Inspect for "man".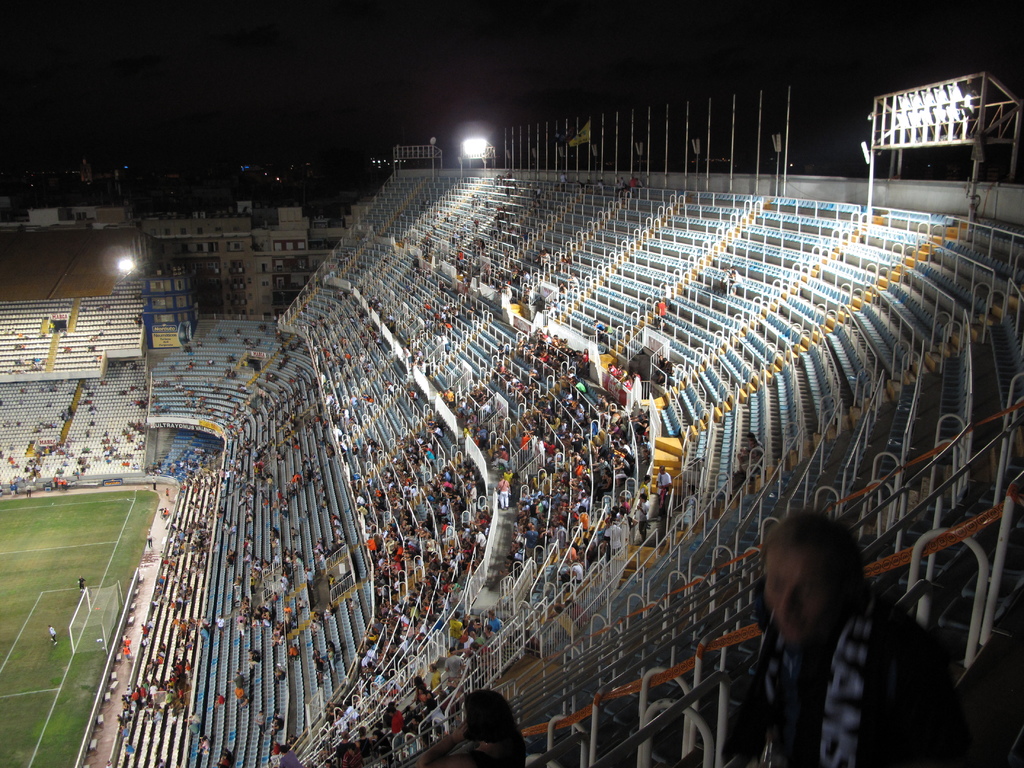
Inspection: <box>687,484,698,509</box>.
